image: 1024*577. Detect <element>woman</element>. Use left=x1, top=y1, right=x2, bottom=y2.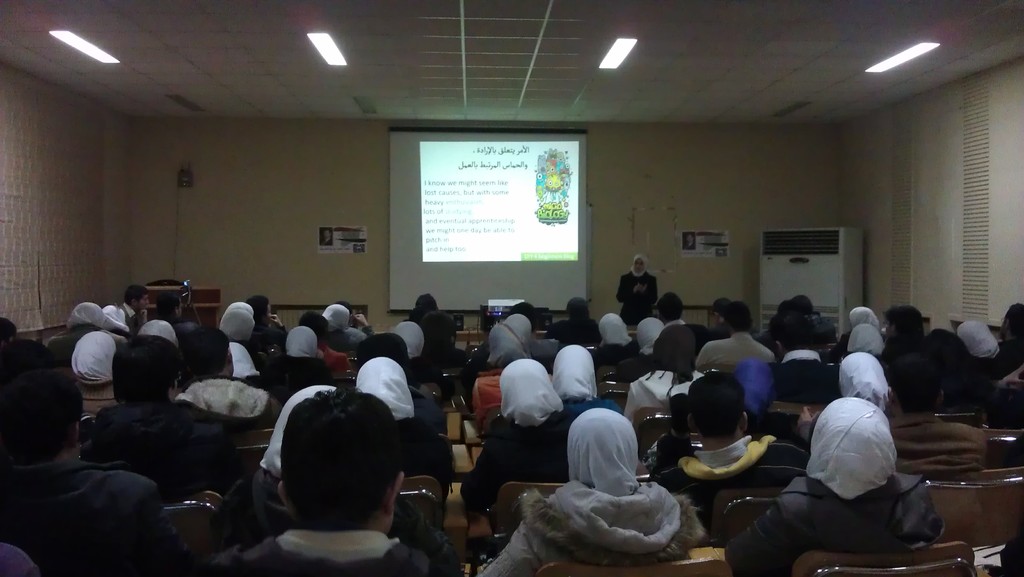
left=391, top=319, right=423, bottom=364.
